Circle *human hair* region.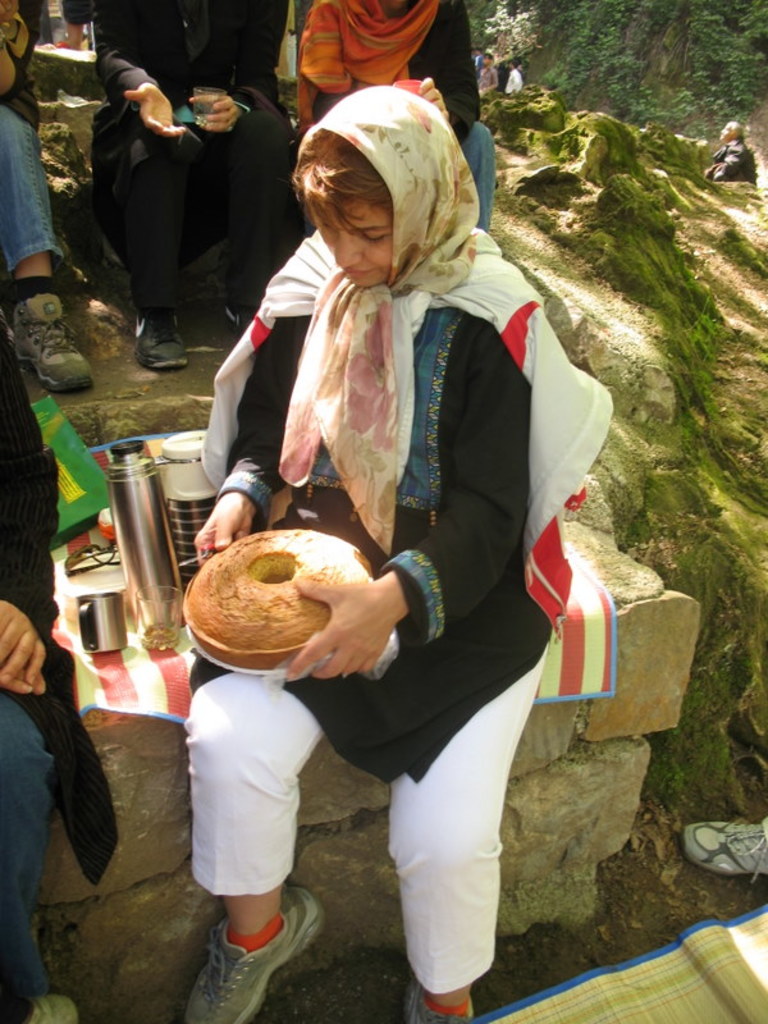
Region: box=[287, 136, 393, 234].
